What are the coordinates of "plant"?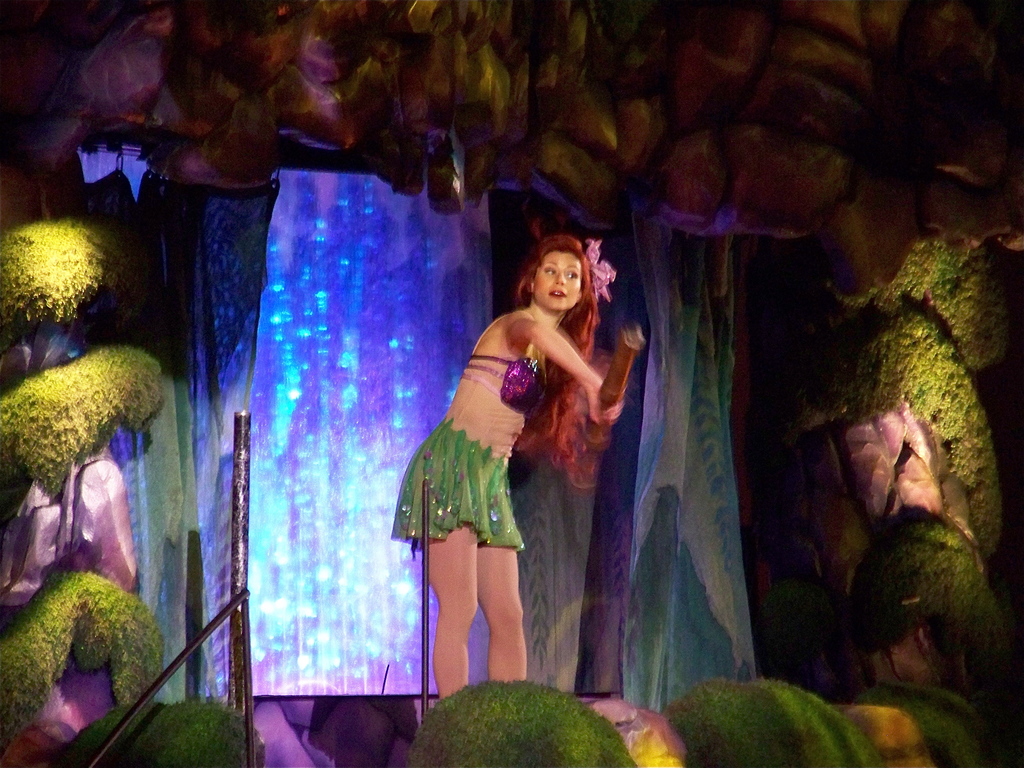
x1=810 y1=673 x2=997 y2=767.
